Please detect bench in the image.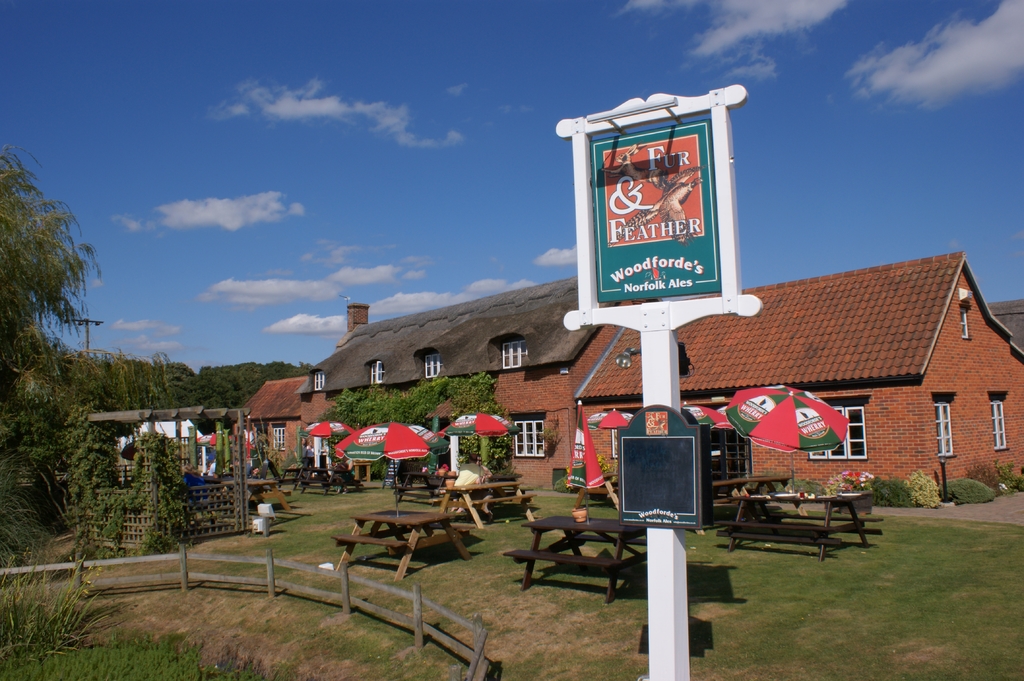
723/488/890/559.
